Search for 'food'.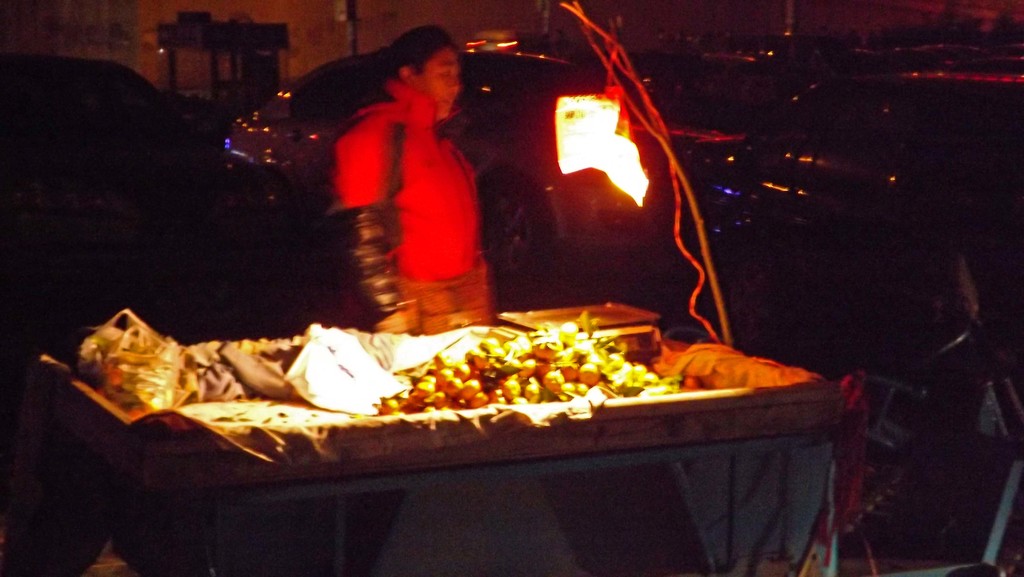
Found at 72:308:747:444.
